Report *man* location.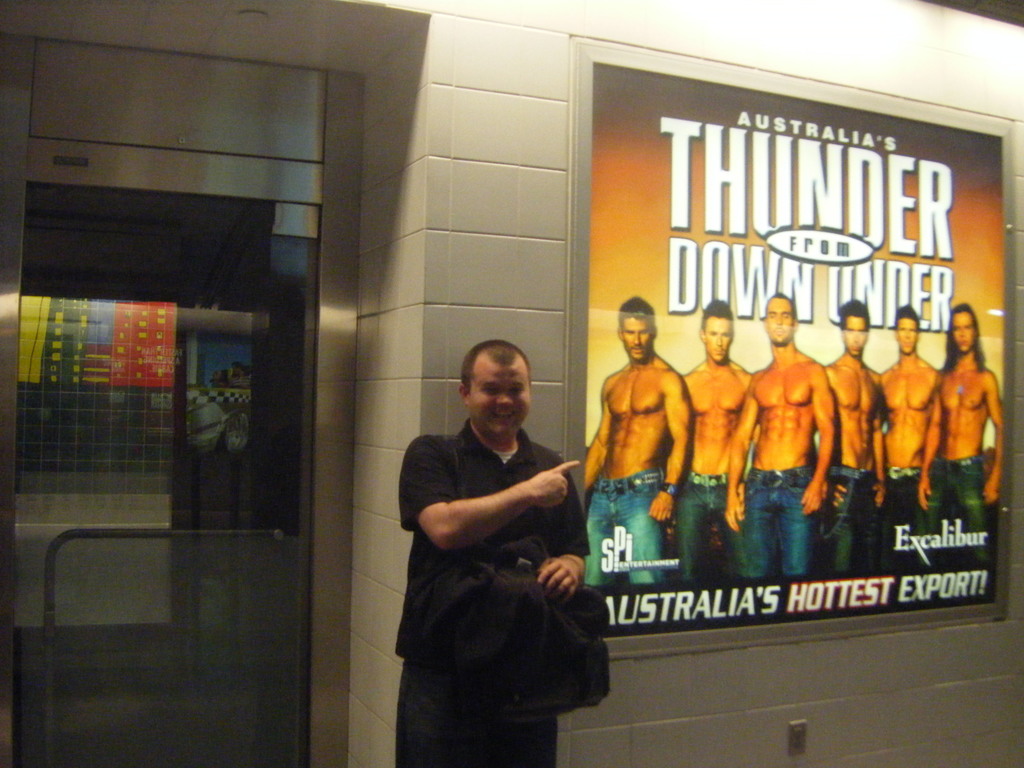
Report: [821,298,890,579].
